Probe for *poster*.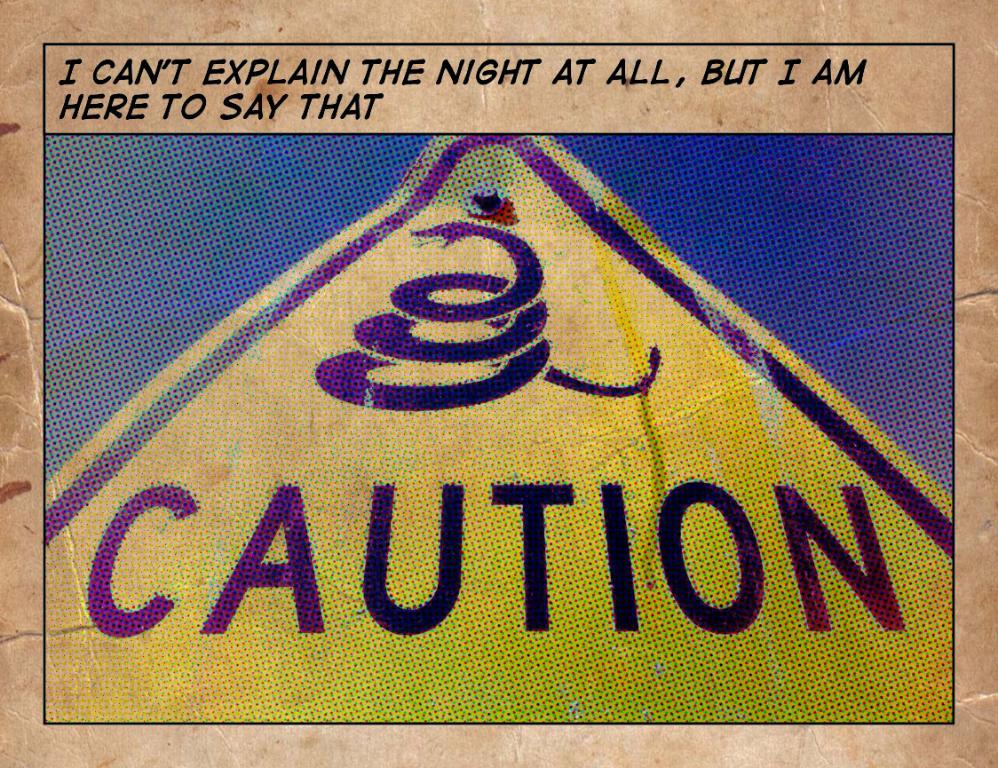
Probe result: {"x1": 0, "y1": 0, "x2": 997, "y2": 767}.
